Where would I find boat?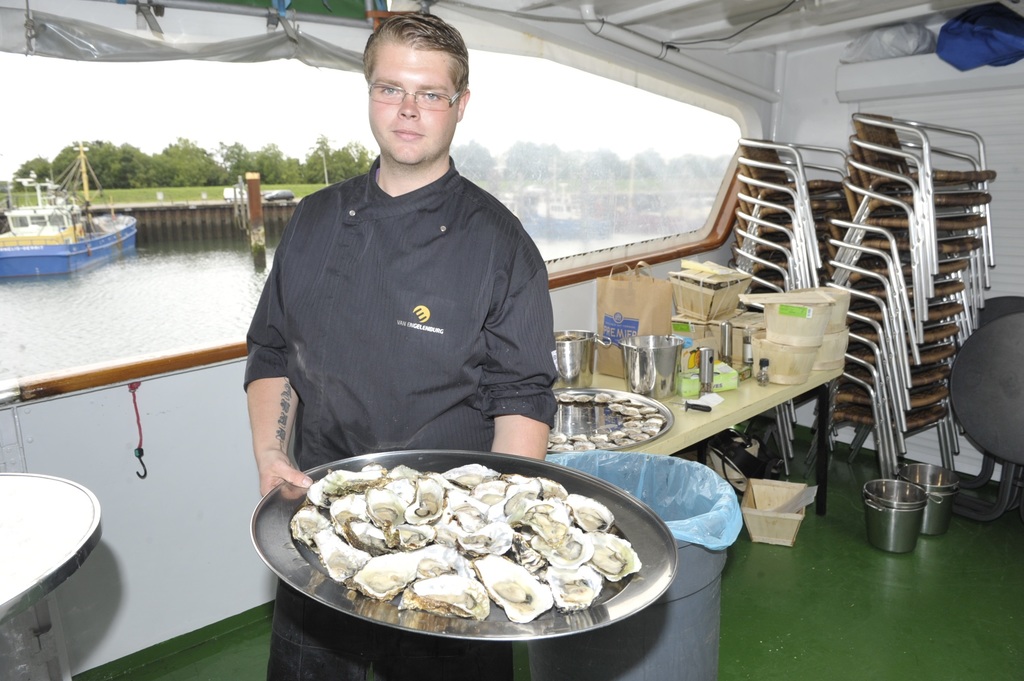
At box(0, 144, 140, 268).
